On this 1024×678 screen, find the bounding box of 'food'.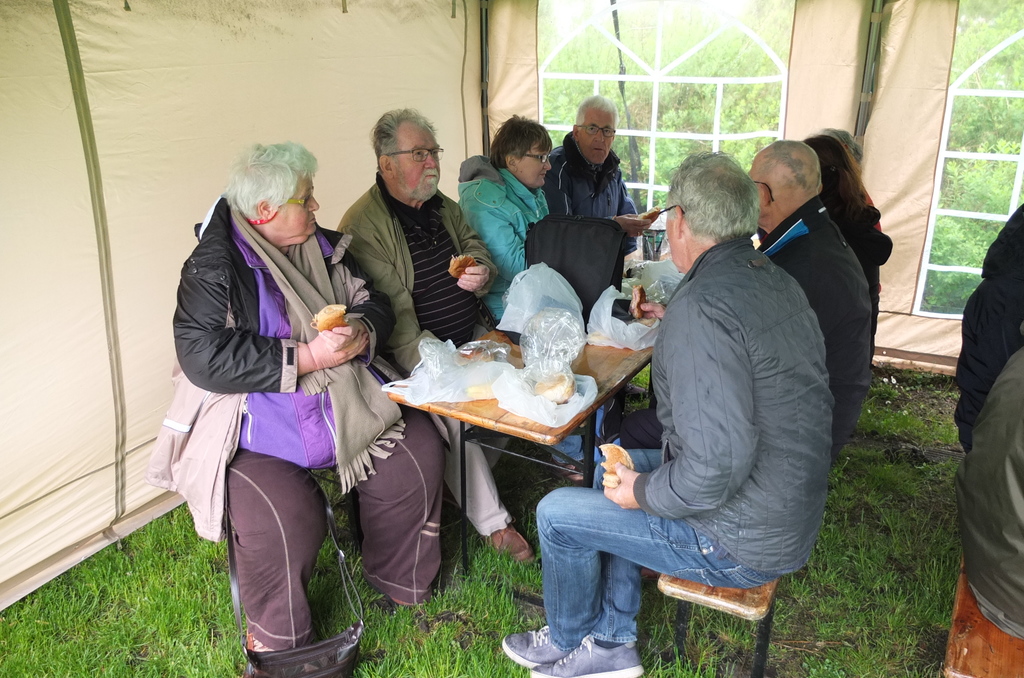
Bounding box: select_region(598, 440, 639, 474).
